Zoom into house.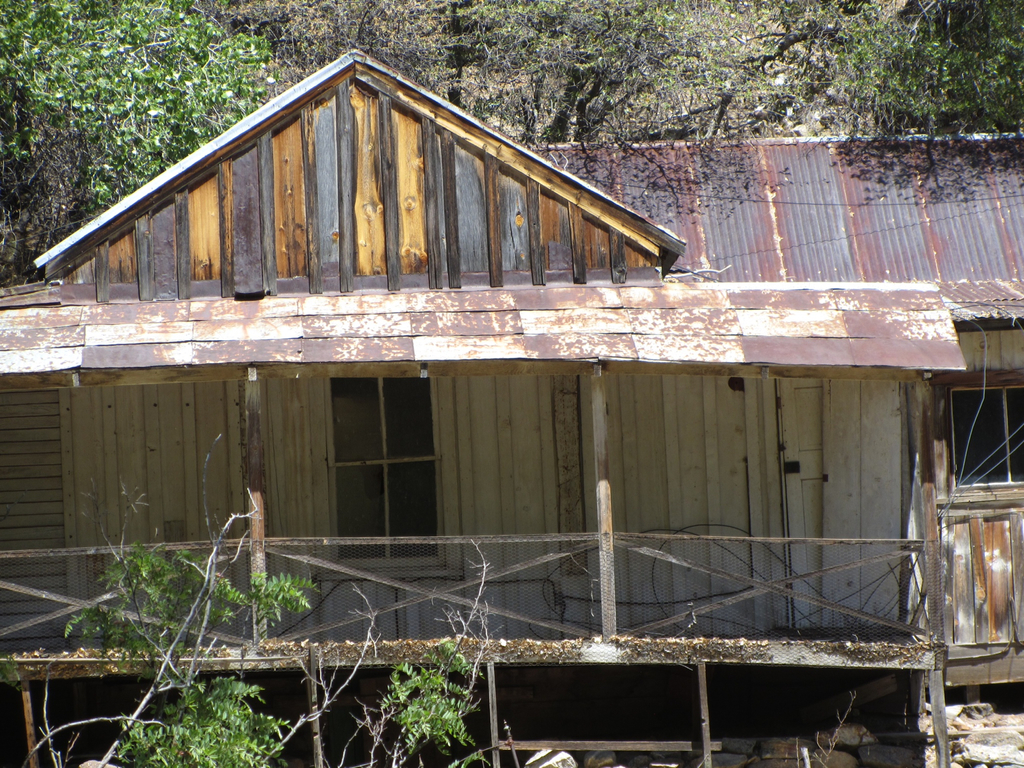
Zoom target: [x1=0, y1=47, x2=1023, y2=767].
